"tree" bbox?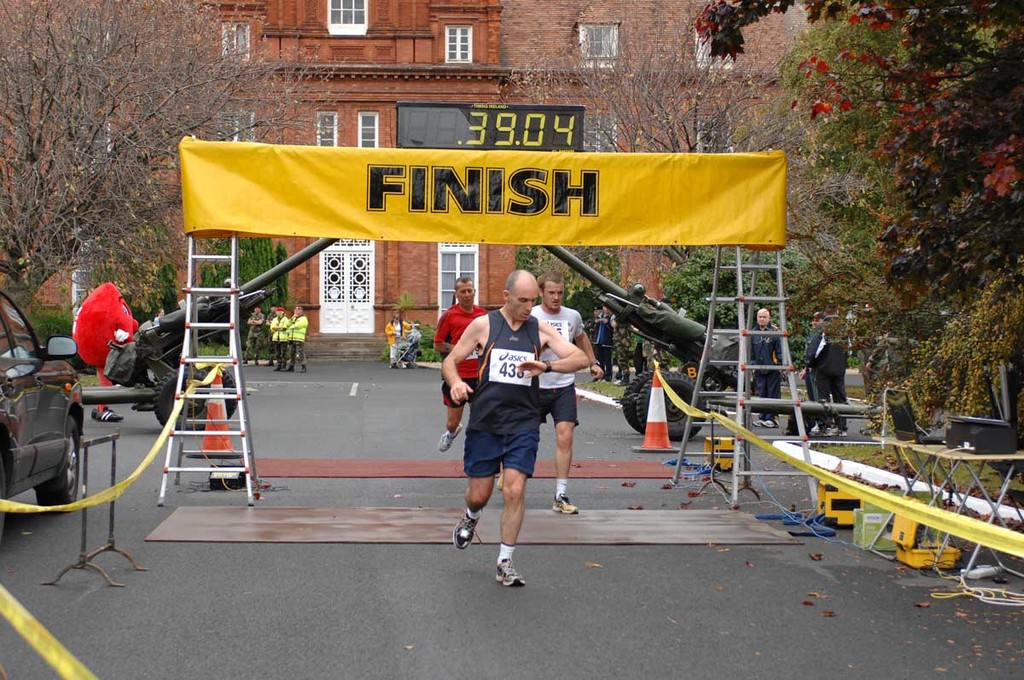
box=[700, 0, 1023, 549]
